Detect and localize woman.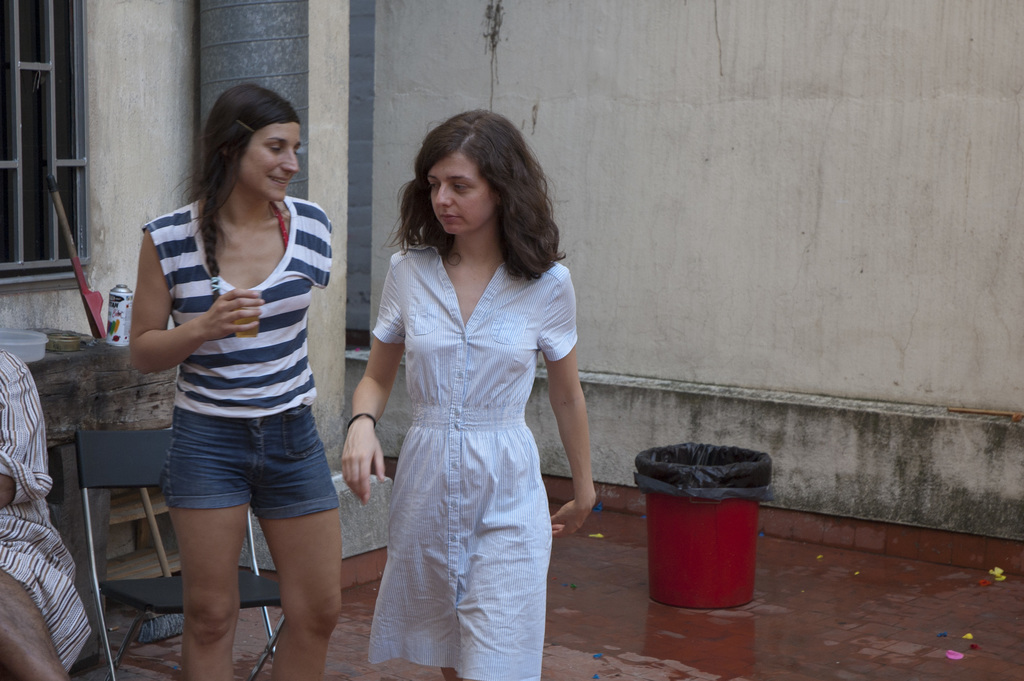
Localized at 339,110,595,673.
